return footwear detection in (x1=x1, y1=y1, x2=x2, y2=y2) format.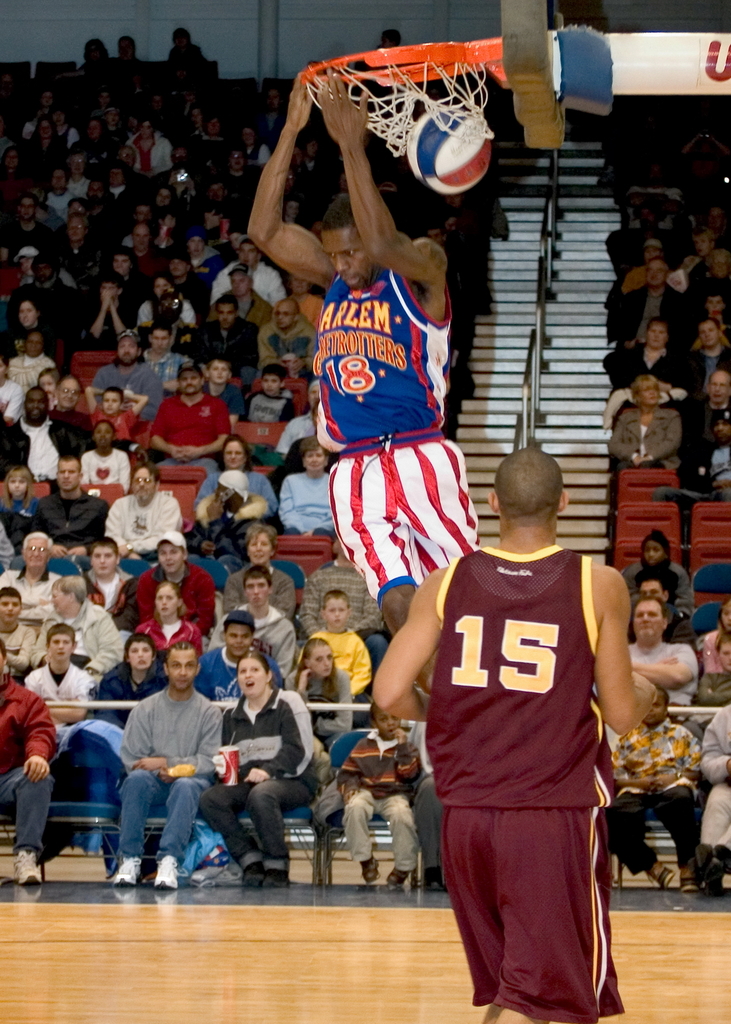
(x1=241, y1=866, x2=267, y2=883).
